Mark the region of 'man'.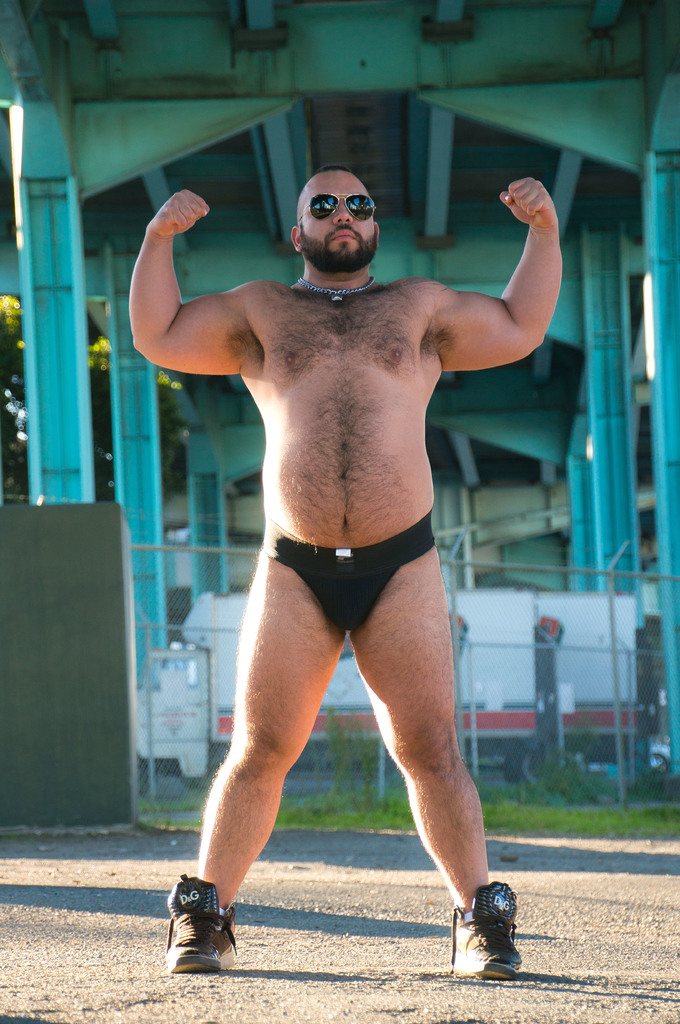
Region: bbox=(141, 150, 556, 972).
